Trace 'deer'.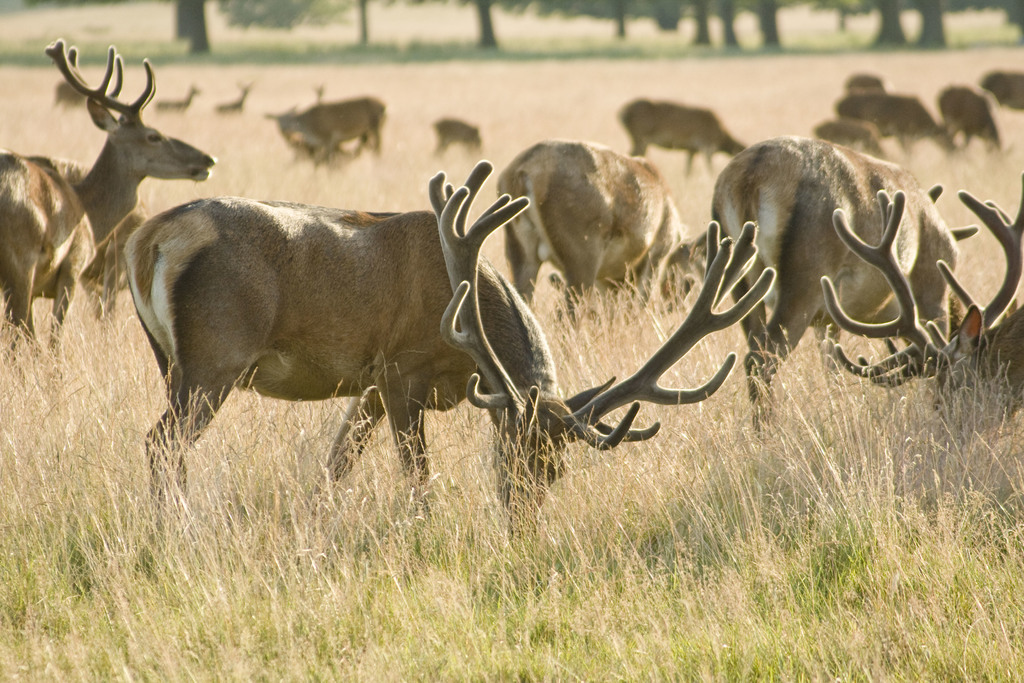
Traced to <region>621, 99, 748, 179</region>.
